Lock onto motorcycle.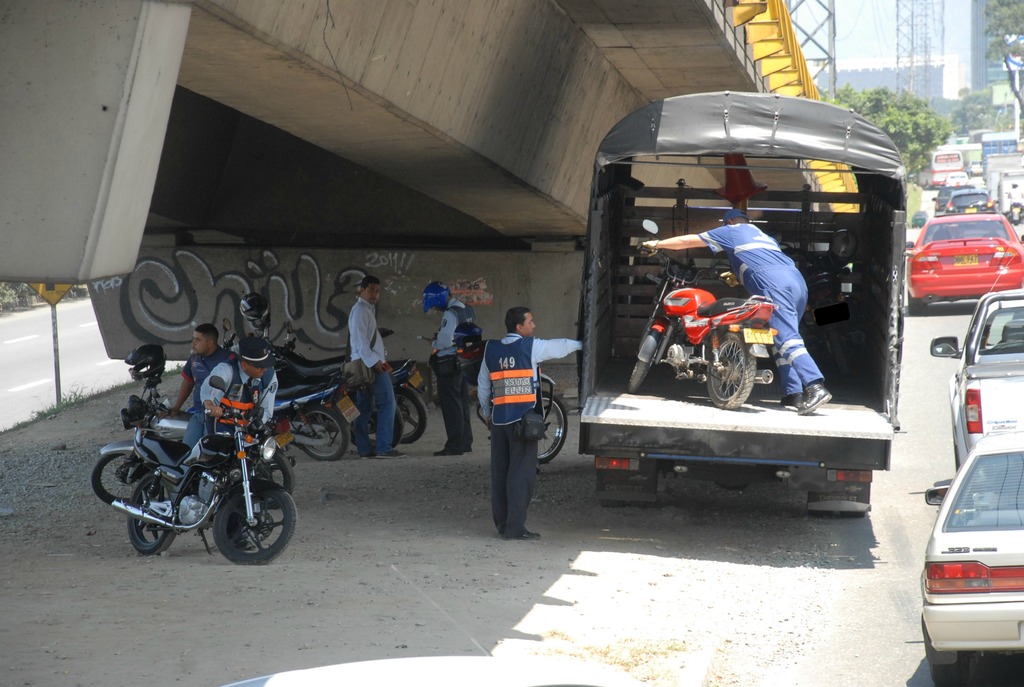
Locked: detection(628, 218, 780, 415).
